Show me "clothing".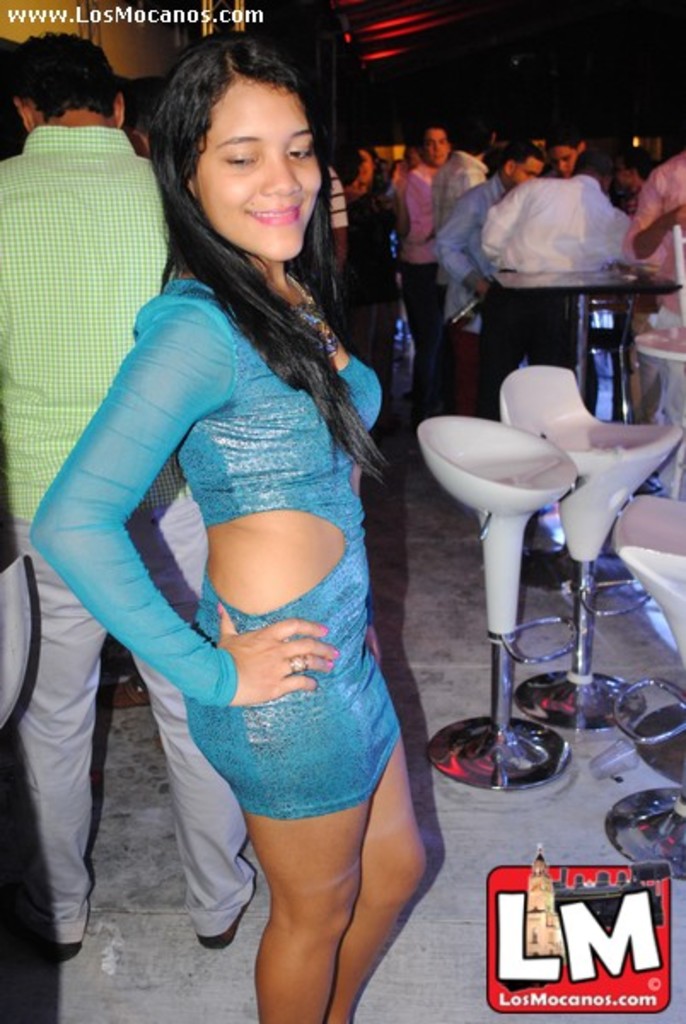
"clothing" is here: rect(0, 137, 266, 952).
